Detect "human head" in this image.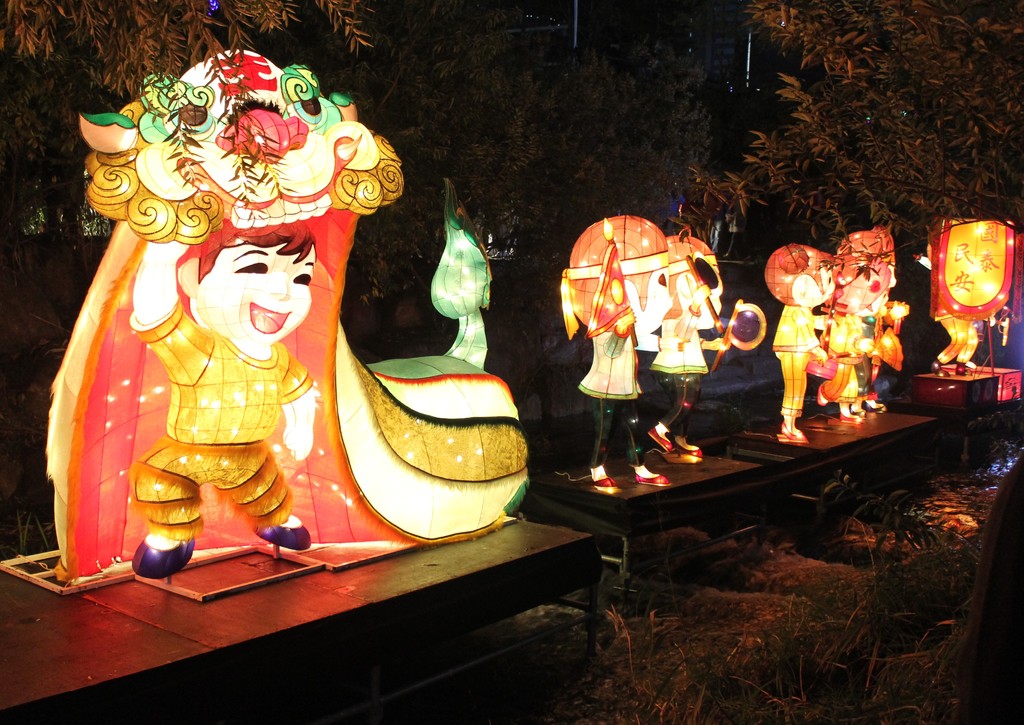
Detection: {"x1": 761, "y1": 244, "x2": 834, "y2": 307}.
